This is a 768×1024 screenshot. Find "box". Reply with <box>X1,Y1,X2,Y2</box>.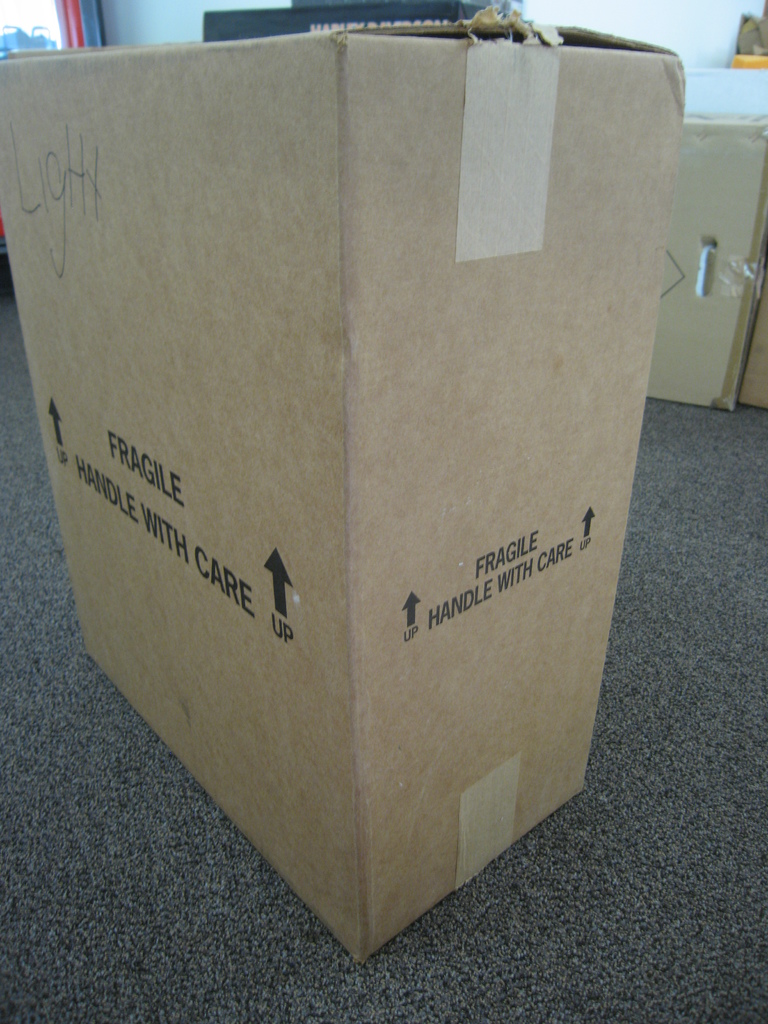
<box>653,113,767,397</box>.
